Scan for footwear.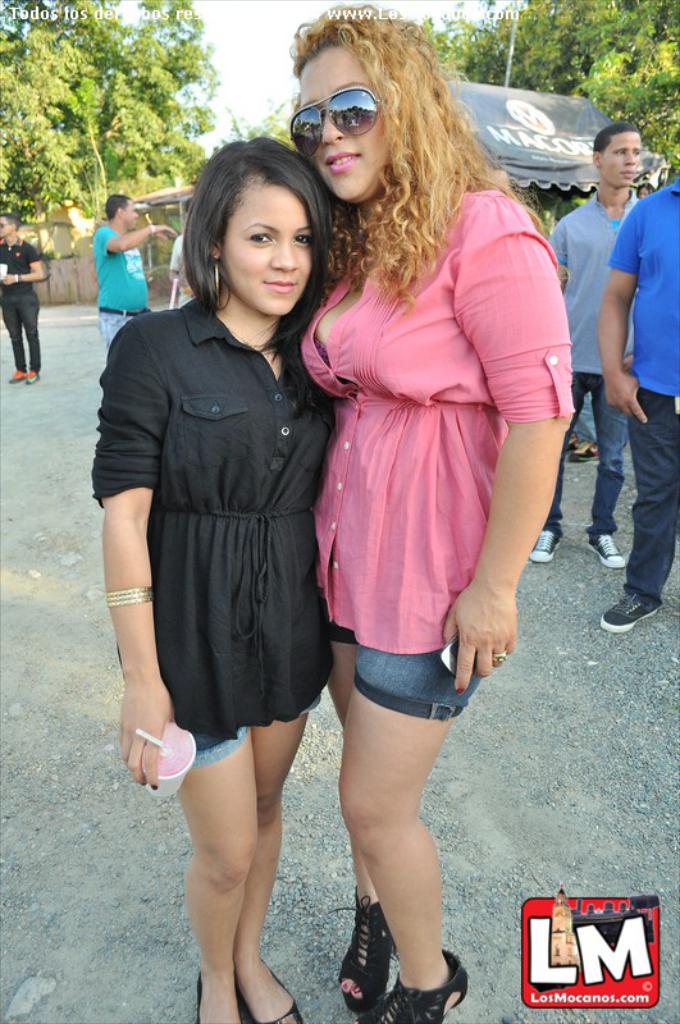
Scan result: x1=385, y1=941, x2=482, y2=1021.
